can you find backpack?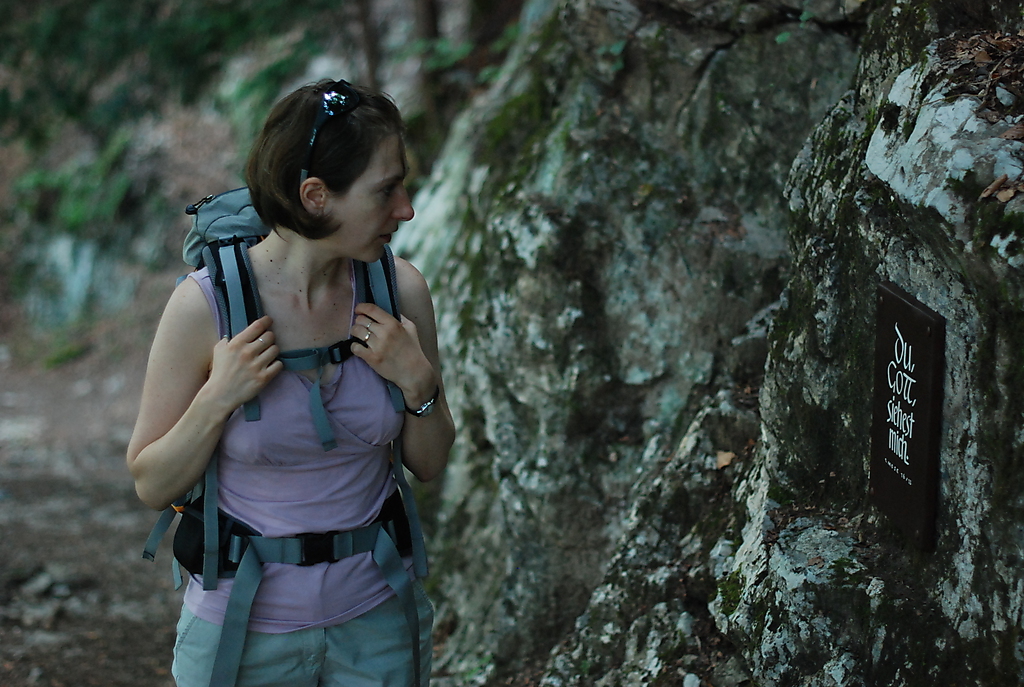
Yes, bounding box: locate(145, 189, 426, 686).
